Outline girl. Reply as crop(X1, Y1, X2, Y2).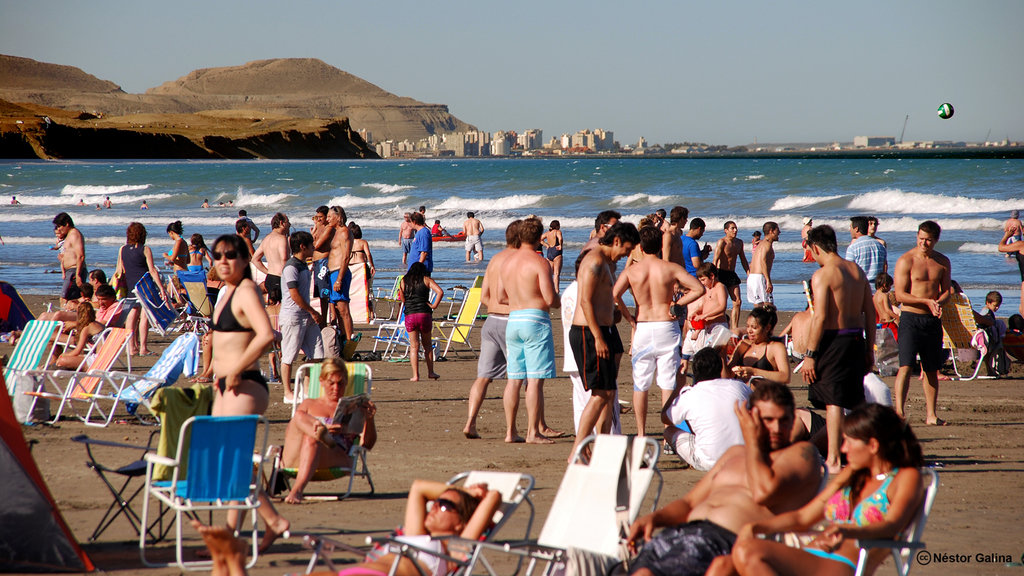
crop(184, 231, 212, 274).
